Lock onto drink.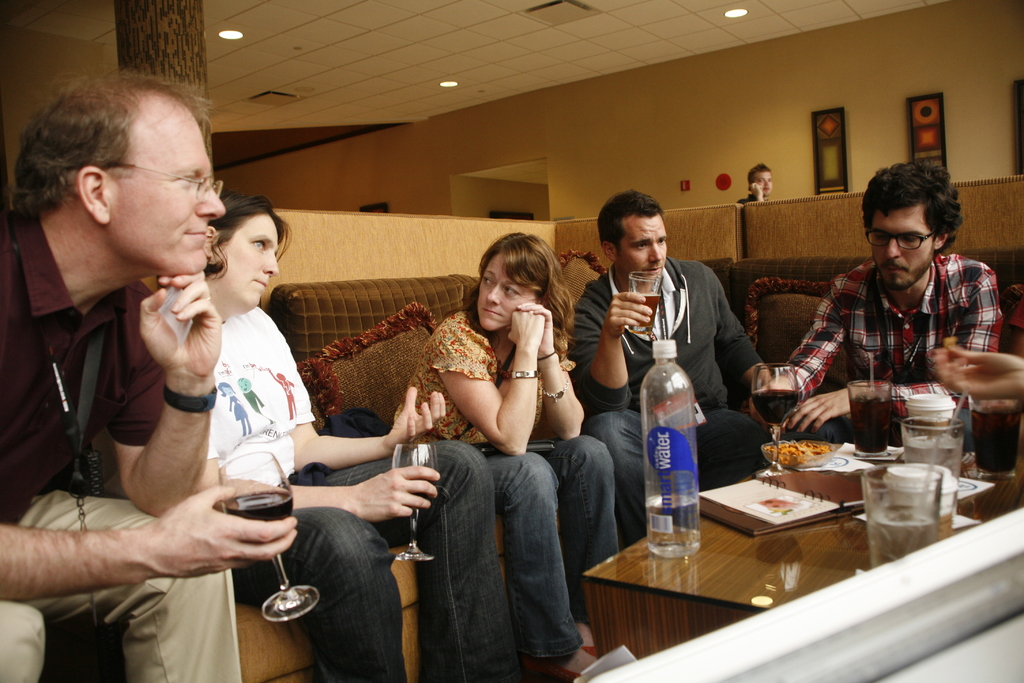
Locked: <region>909, 391, 956, 423</region>.
